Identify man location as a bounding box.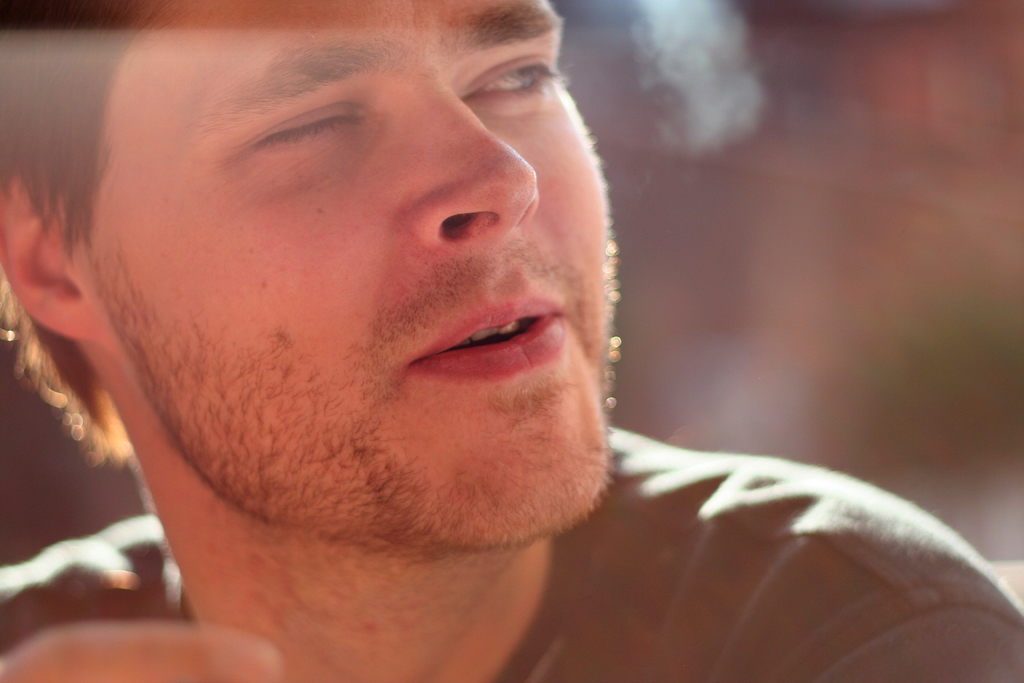
<bbox>0, 0, 1023, 682</bbox>.
